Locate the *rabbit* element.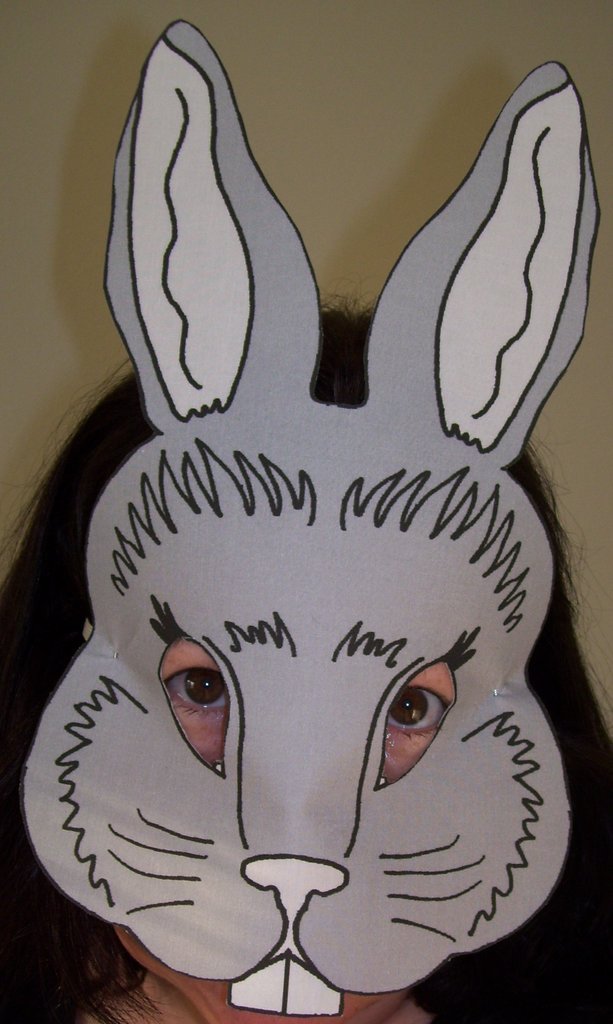
Element bbox: region(19, 20, 603, 1011).
